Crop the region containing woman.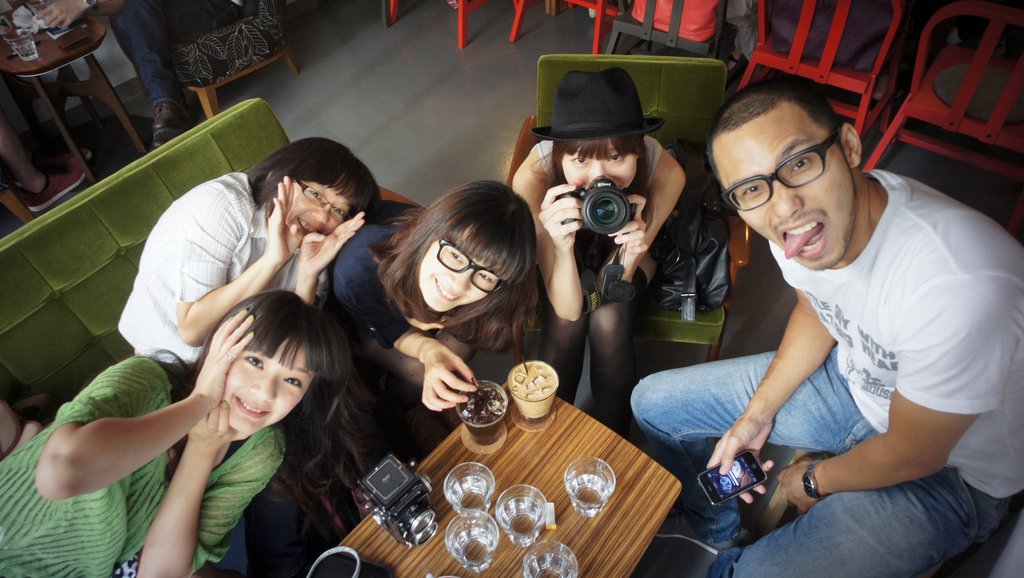
Crop region: crop(115, 135, 381, 577).
